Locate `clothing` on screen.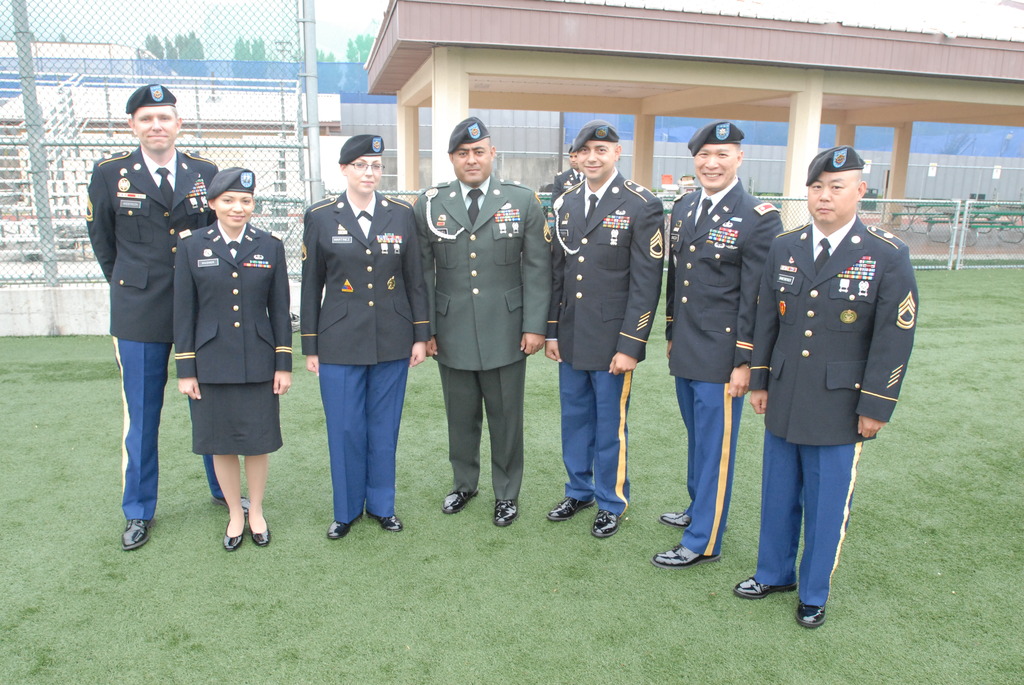
On screen at x1=168 y1=216 x2=290 y2=468.
